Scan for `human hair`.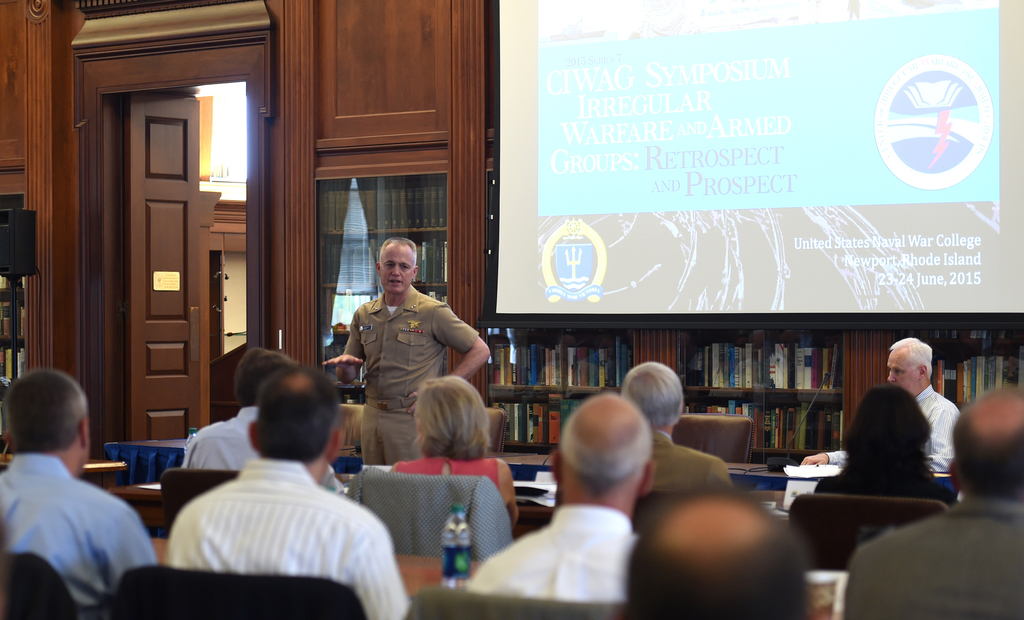
Scan result: {"x1": 243, "y1": 357, "x2": 351, "y2": 496}.
